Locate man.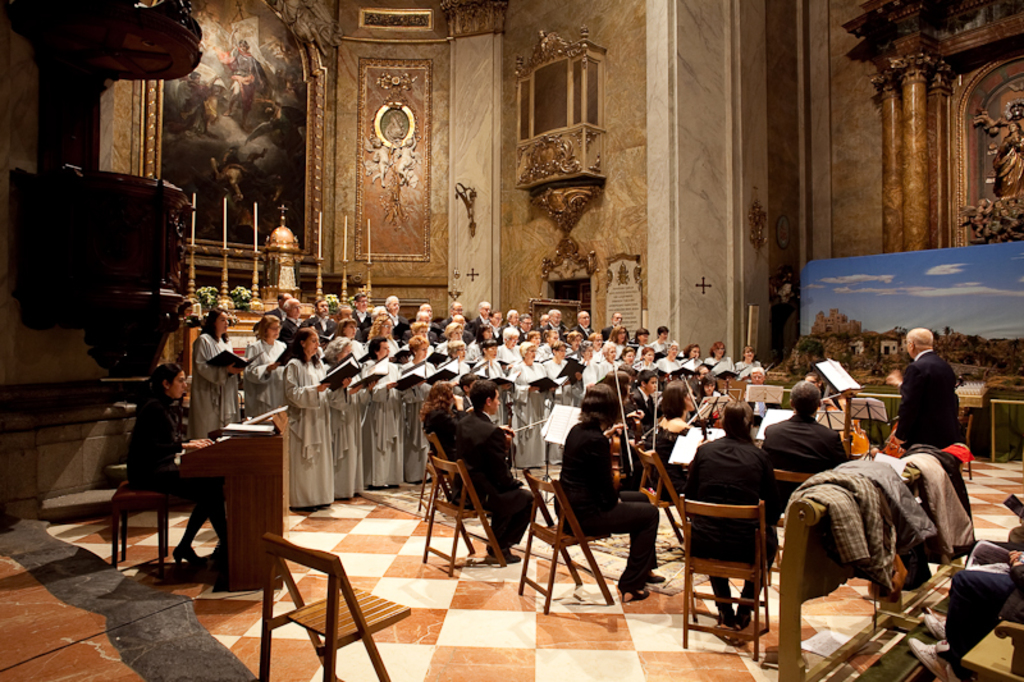
Bounding box: detection(887, 326, 974, 590).
